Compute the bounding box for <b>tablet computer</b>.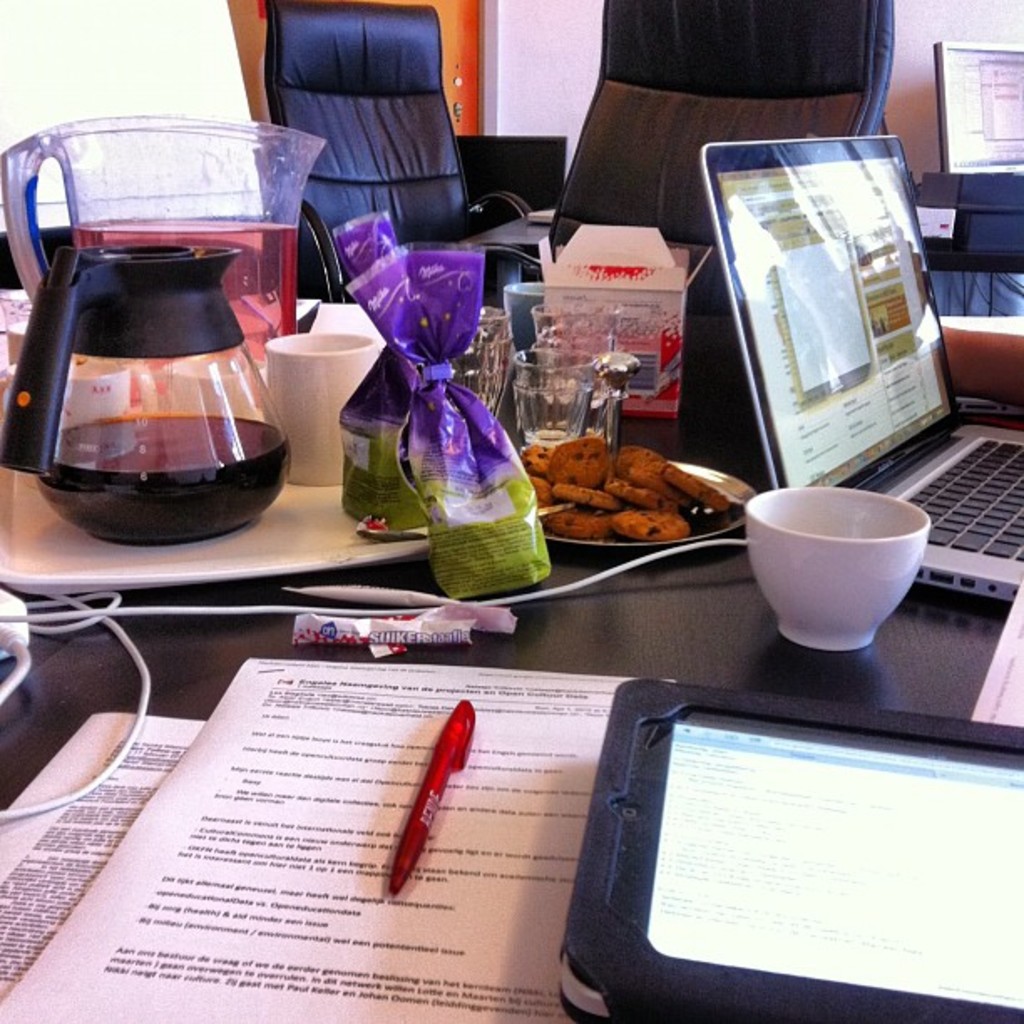
l=557, t=678, r=1022, b=1022.
